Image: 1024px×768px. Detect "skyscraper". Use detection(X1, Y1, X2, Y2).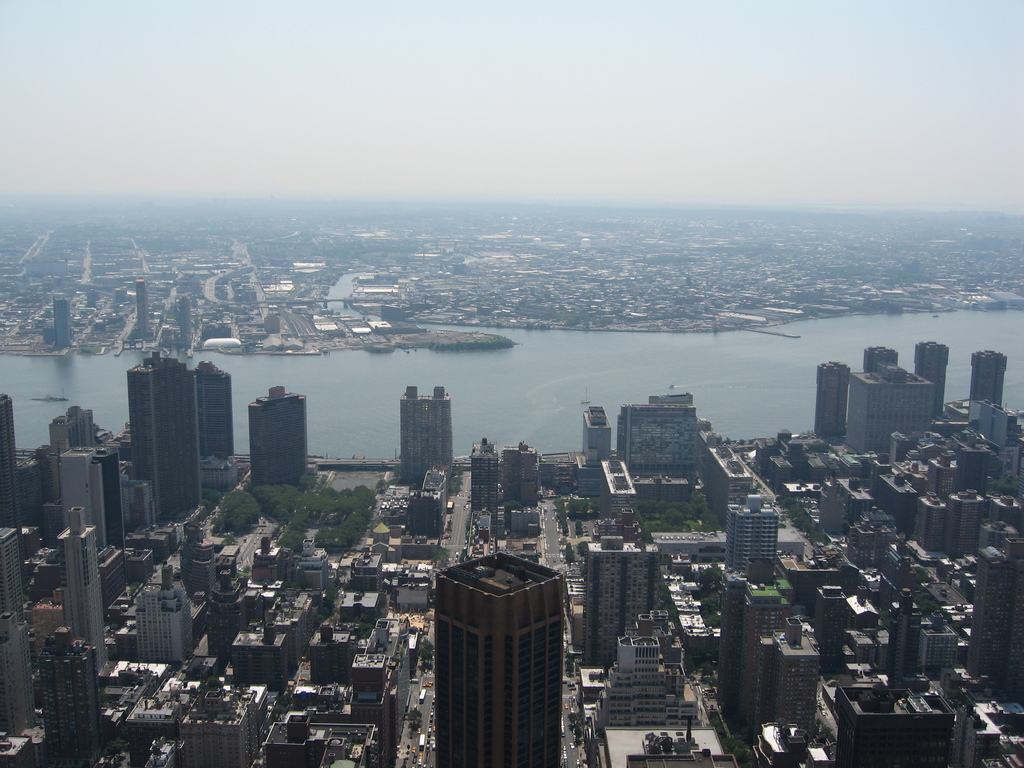
detection(38, 631, 102, 765).
